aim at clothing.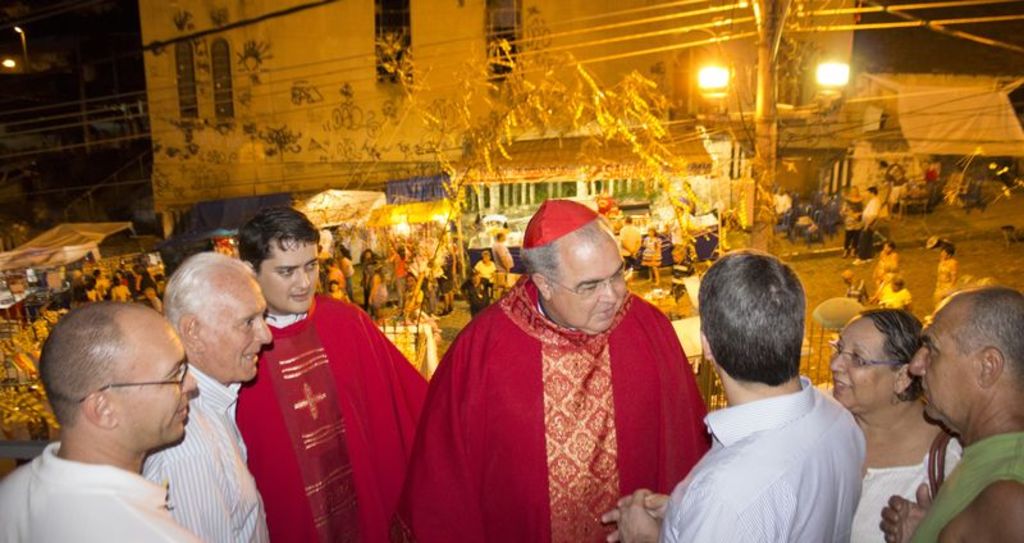
Aimed at (1, 442, 214, 542).
